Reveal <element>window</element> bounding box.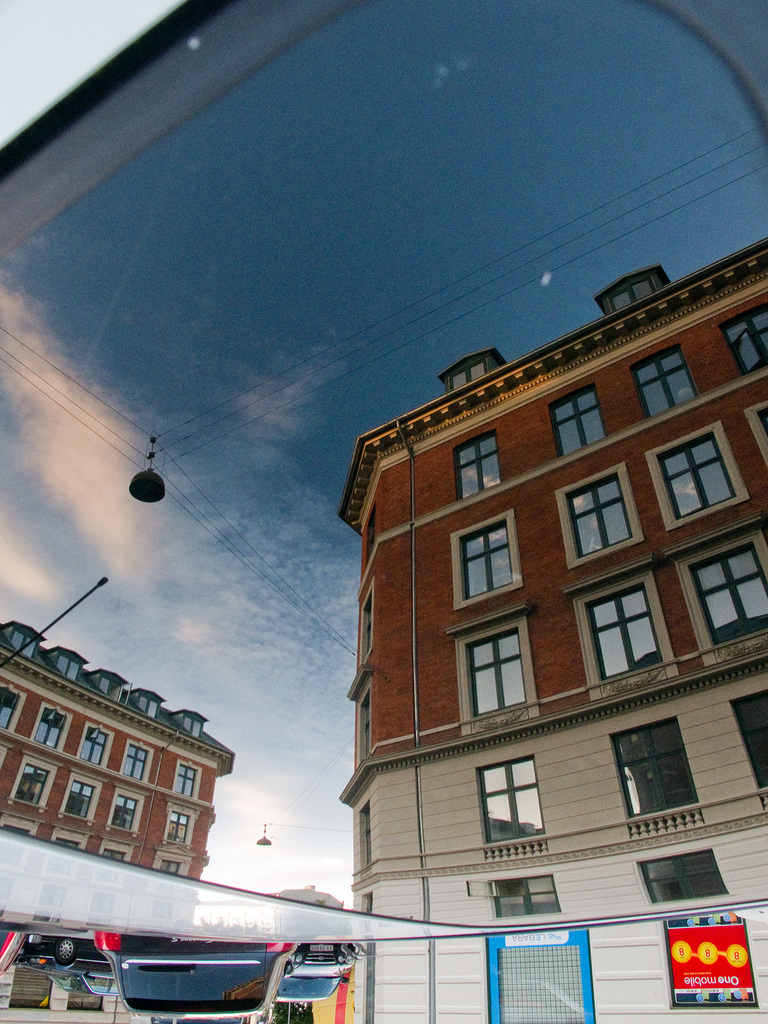
Revealed: pyautogui.locateOnScreen(37, 707, 60, 755).
